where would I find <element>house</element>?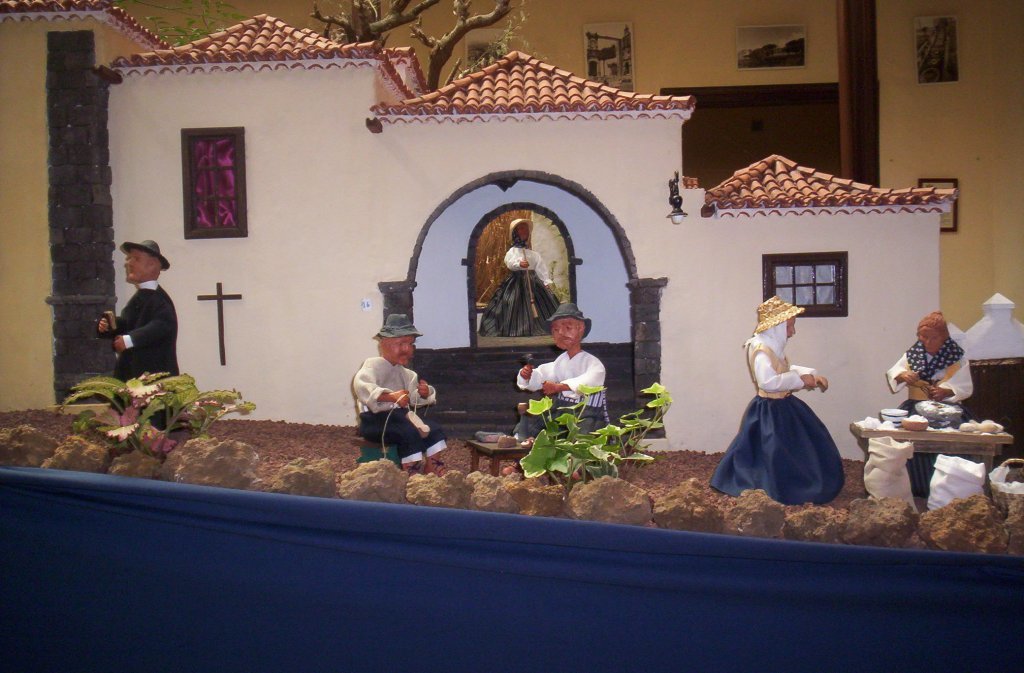
At locate(59, 0, 975, 532).
